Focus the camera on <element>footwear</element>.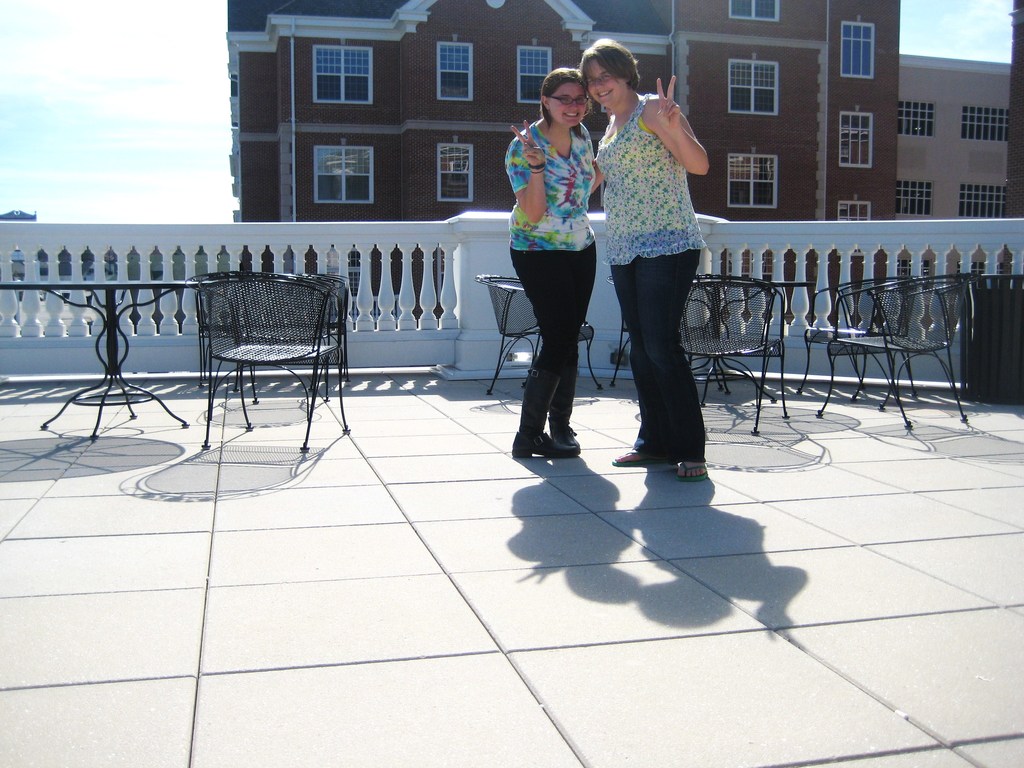
Focus region: rect(678, 467, 714, 483).
